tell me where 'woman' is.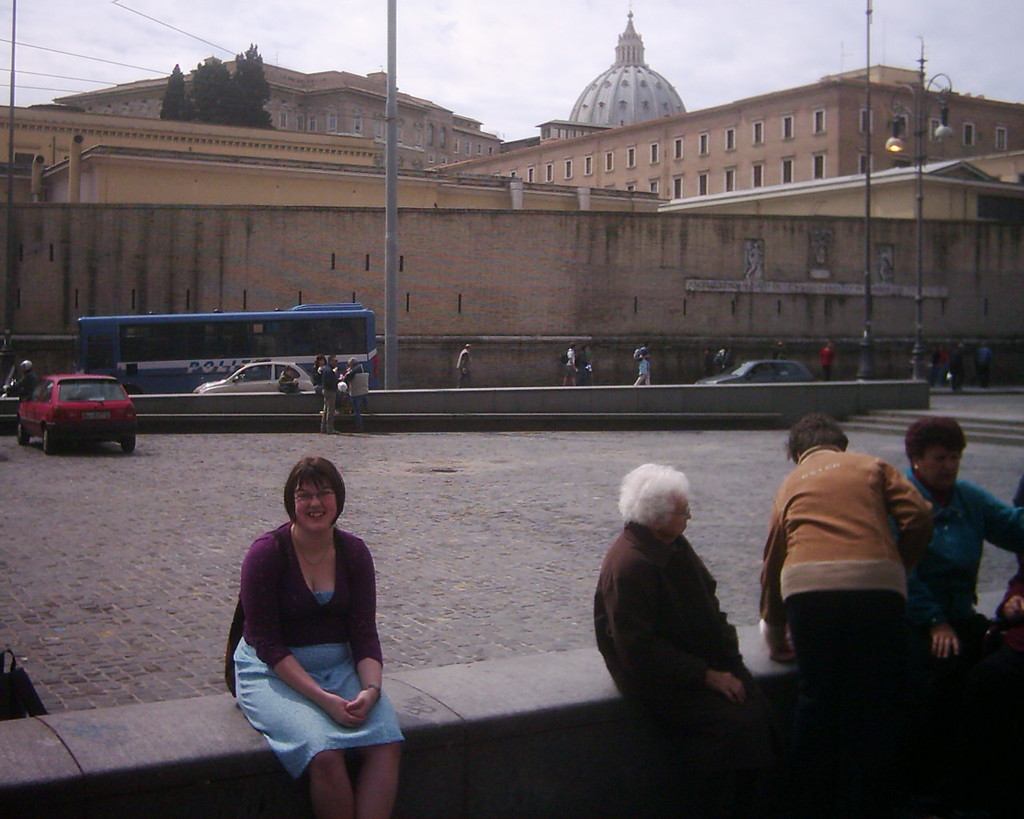
'woman' is at locate(878, 406, 1023, 752).
